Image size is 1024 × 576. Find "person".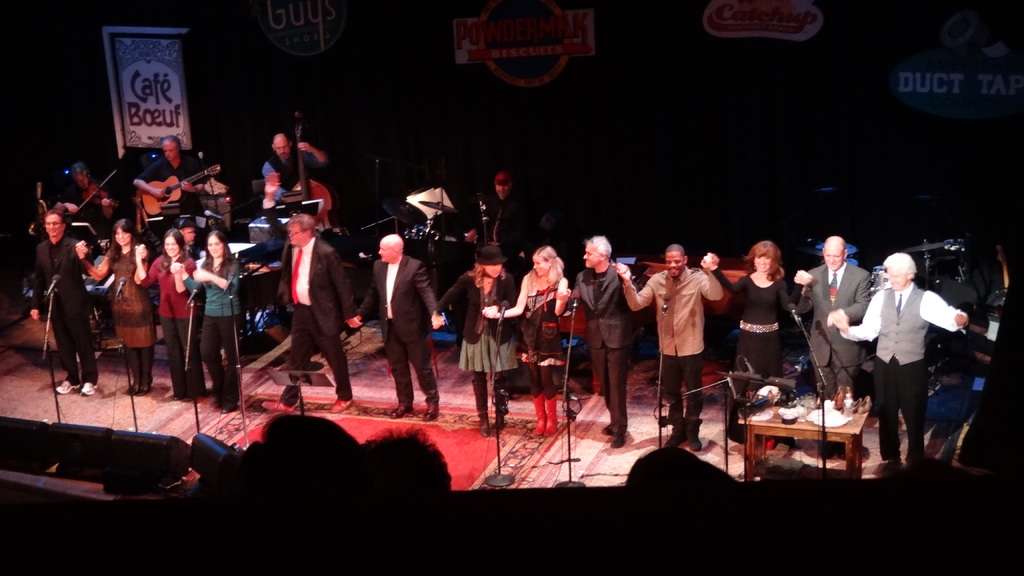
796, 244, 875, 399.
